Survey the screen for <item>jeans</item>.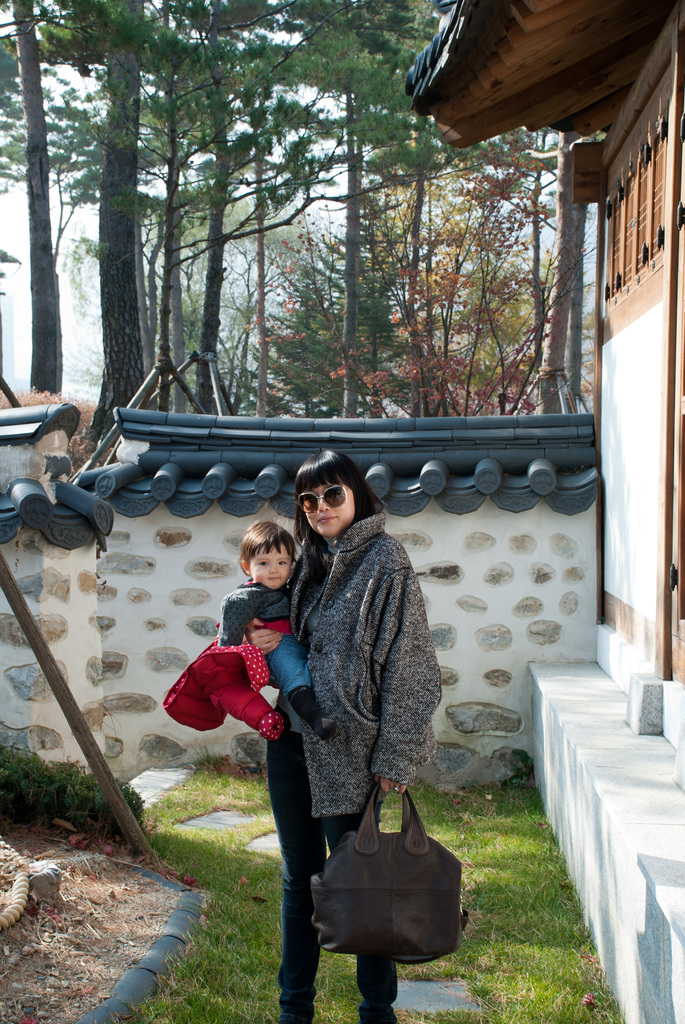
Survey found: 267:637:310:697.
